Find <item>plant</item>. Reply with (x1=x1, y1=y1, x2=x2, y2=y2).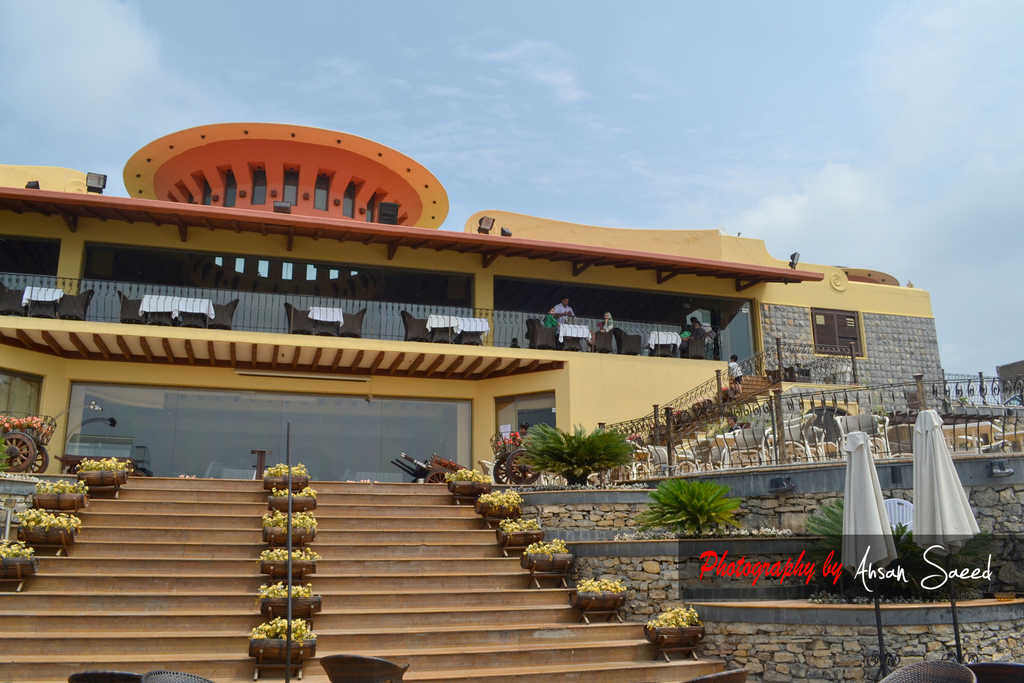
(x1=262, y1=504, x2=319, y2=534).
